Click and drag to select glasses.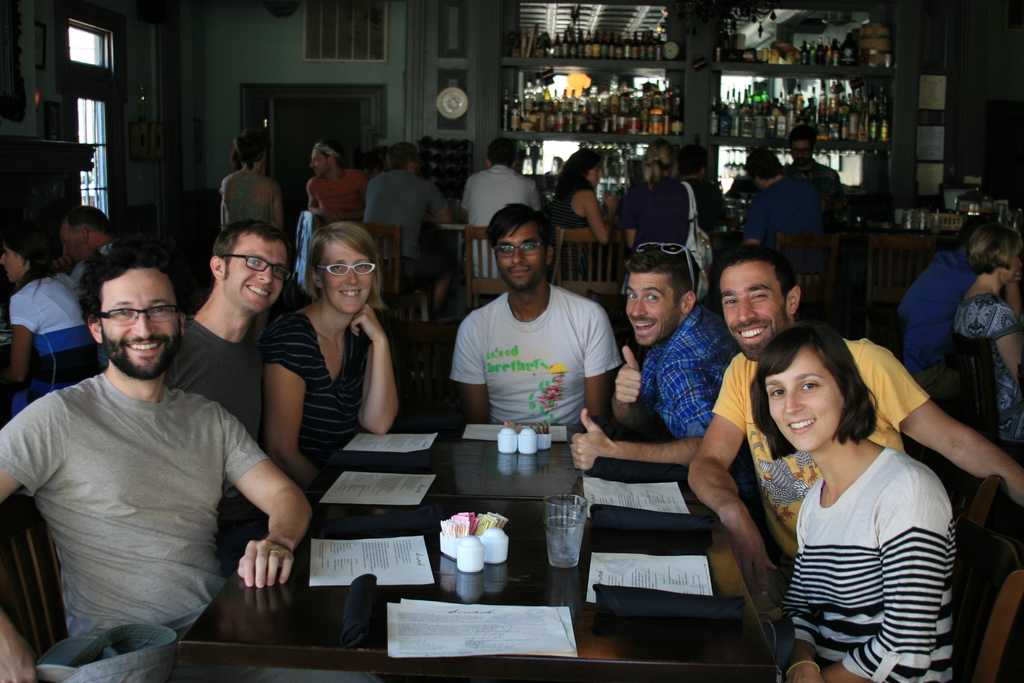
Selection: left=794, top=147, right=814, bottom=156.
